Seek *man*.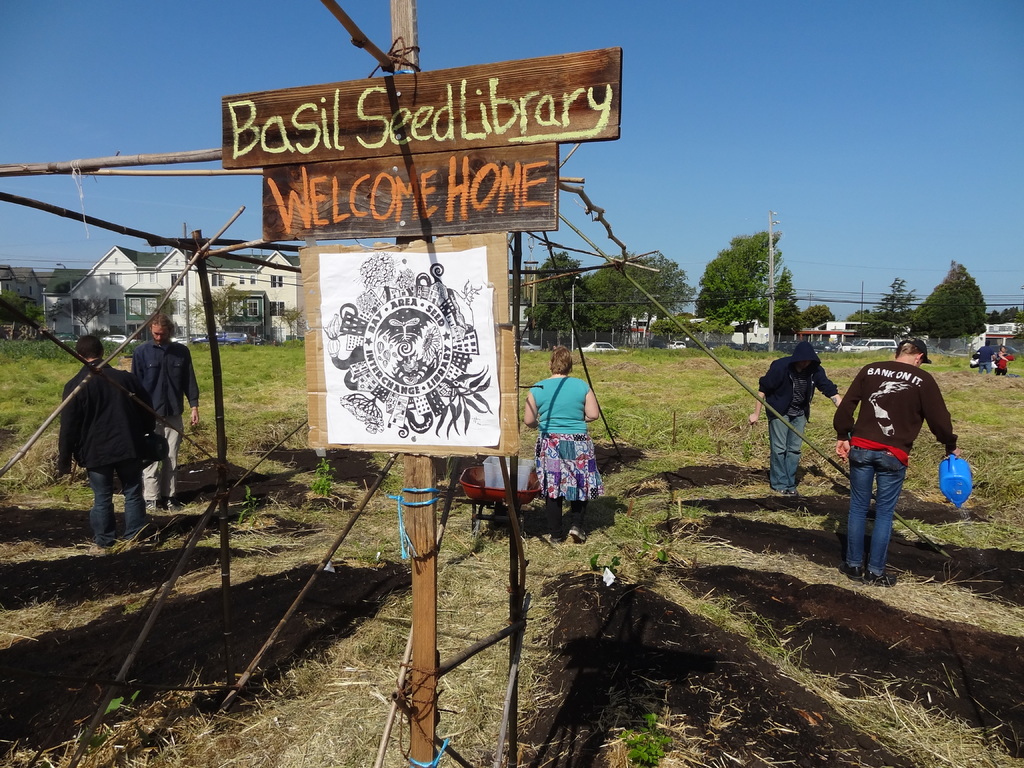
(x1=836, y1=335, x2=960, y2=583).
